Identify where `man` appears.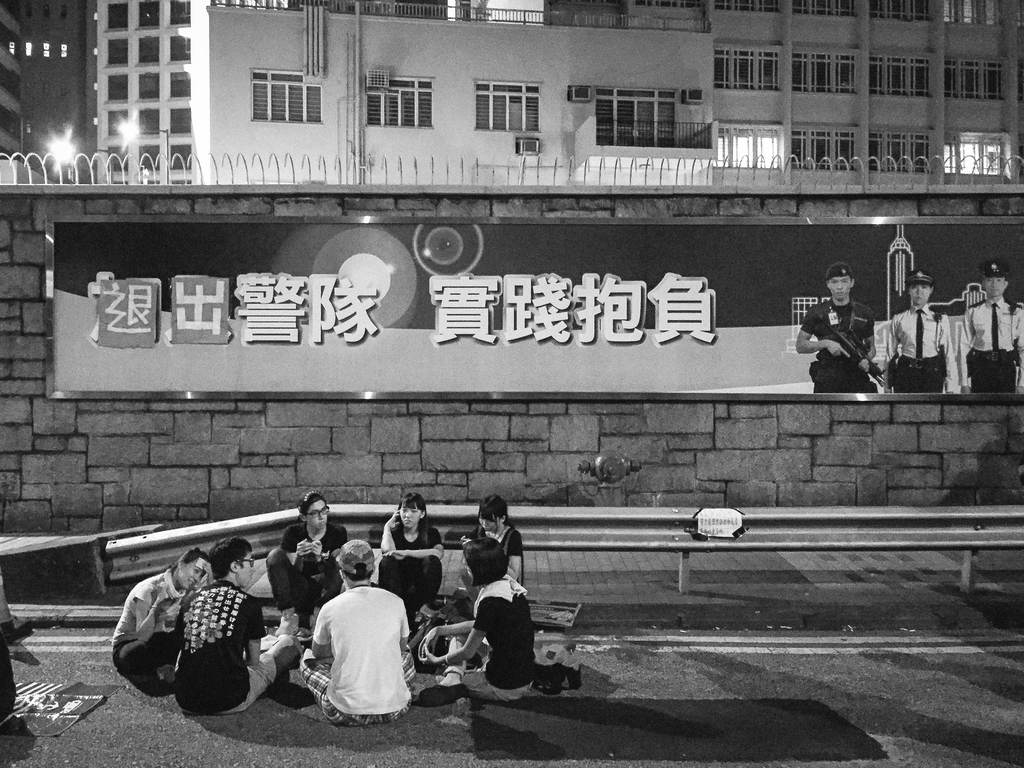
Appears at x1=291, y1=563, x2=413, y2=732.
